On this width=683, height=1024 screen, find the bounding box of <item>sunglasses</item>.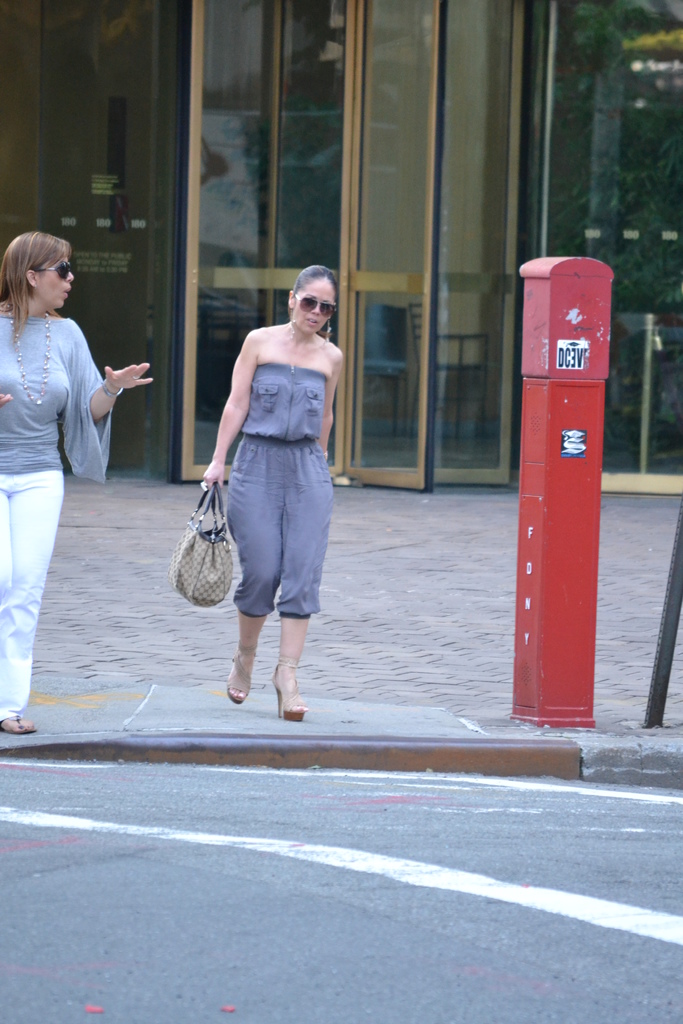
Bounding box: x1=290 y1=287 x2=343 y2=325.
